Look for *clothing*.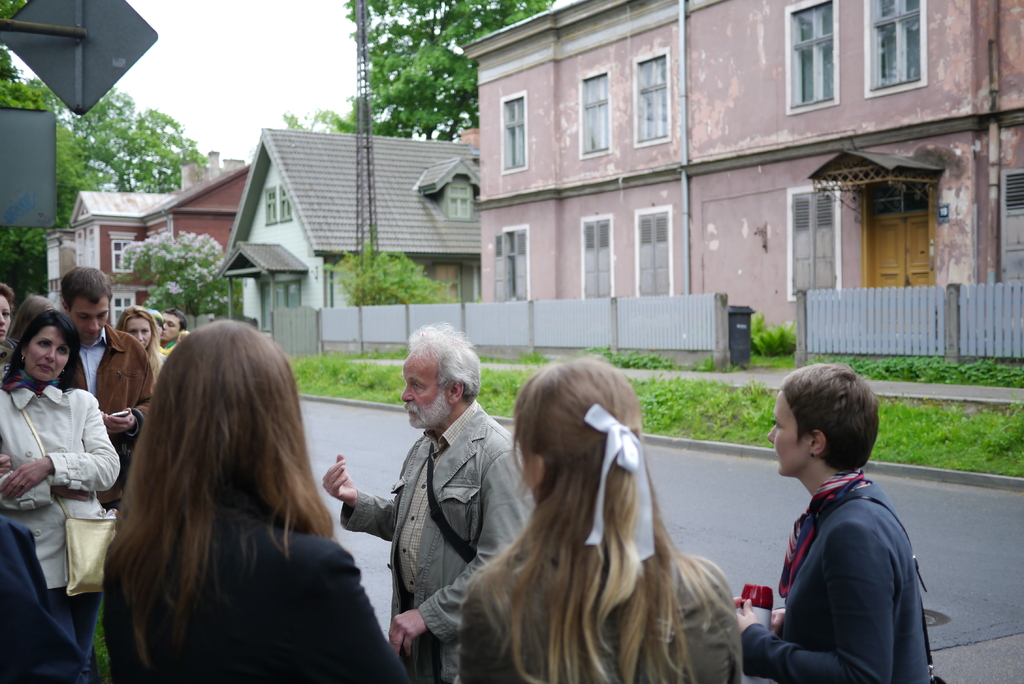
Found: locate(758, 435, 931, 683).
